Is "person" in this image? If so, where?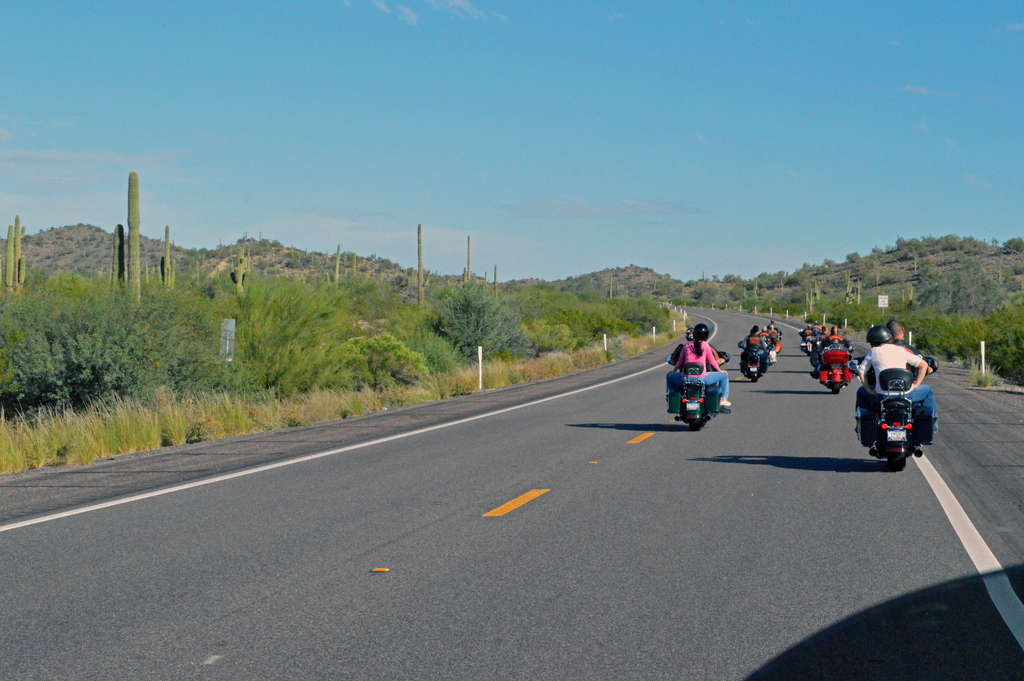
Yes, at box=[860, 316, 934, 432].
